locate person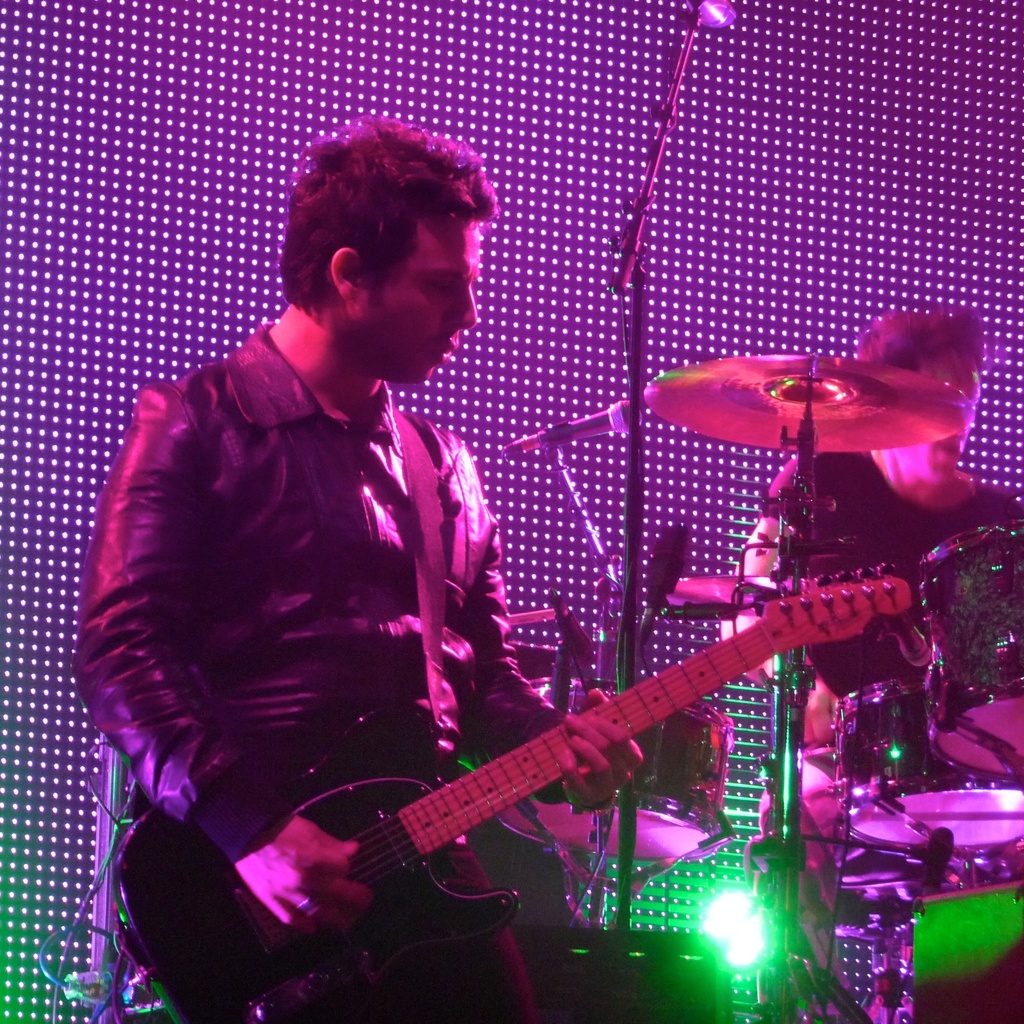
[left=79, top=109, right=641, bottom=1014]
